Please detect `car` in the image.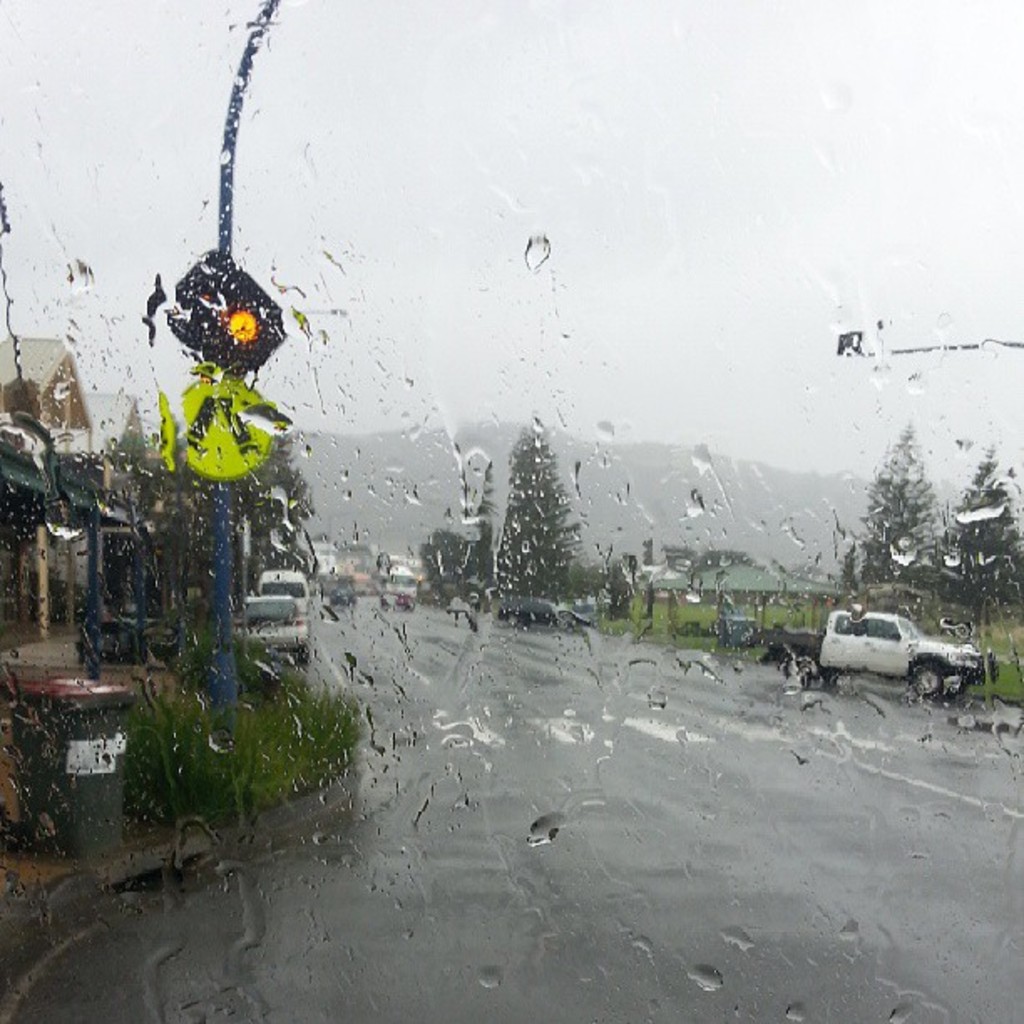
box=[2, 2, 1022, 1022].
